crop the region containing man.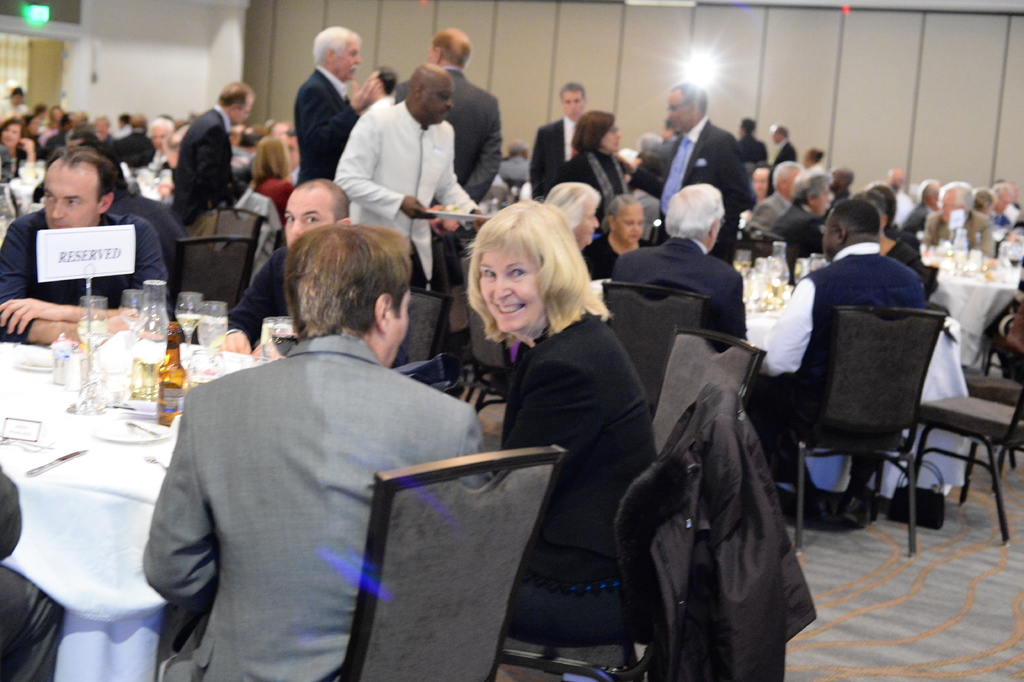
Crop region: 656:81:755:265.
